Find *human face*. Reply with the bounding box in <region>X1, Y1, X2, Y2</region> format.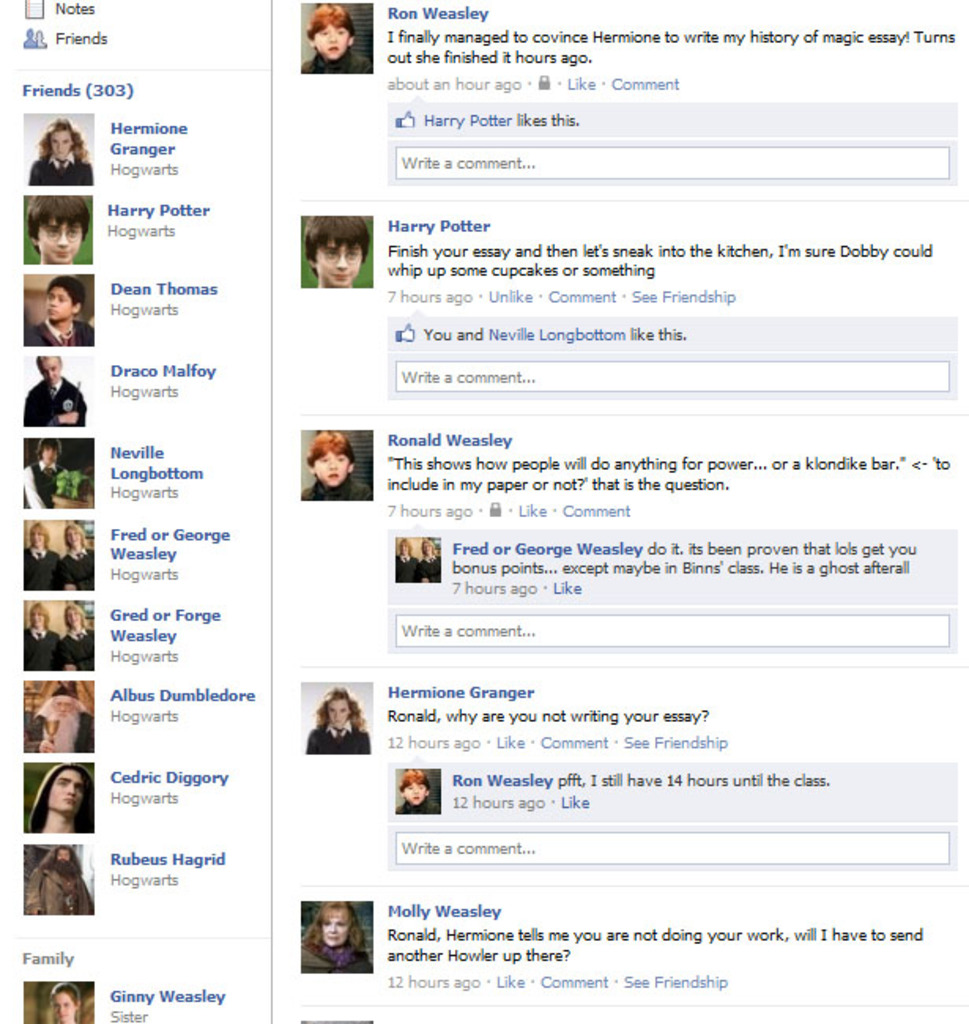
<region>44, 769, 80, 810</region>.
